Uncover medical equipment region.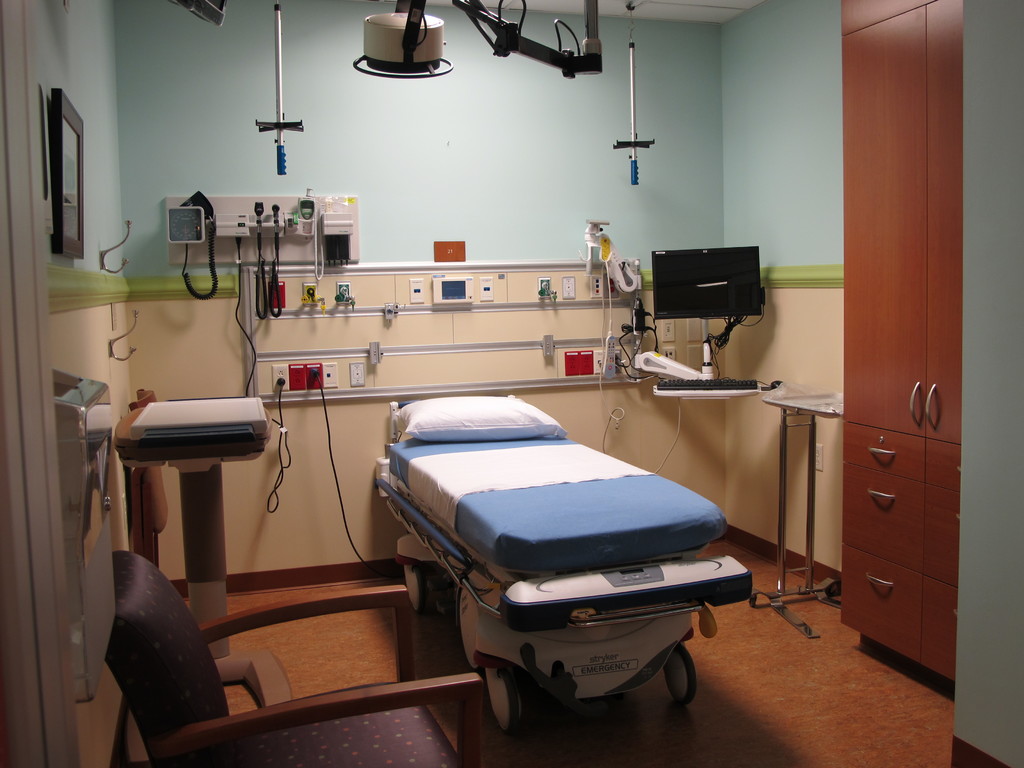
Uncovered: box=[255, 0, 305, 180].
